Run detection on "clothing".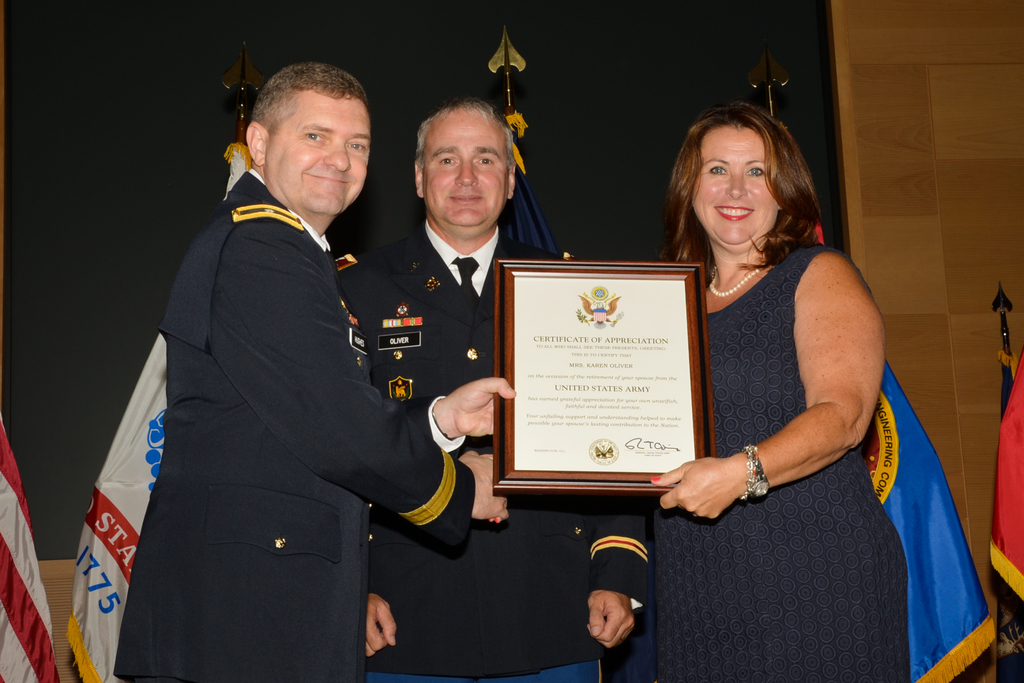
Result: BBox(656, 243, 912, 682).
